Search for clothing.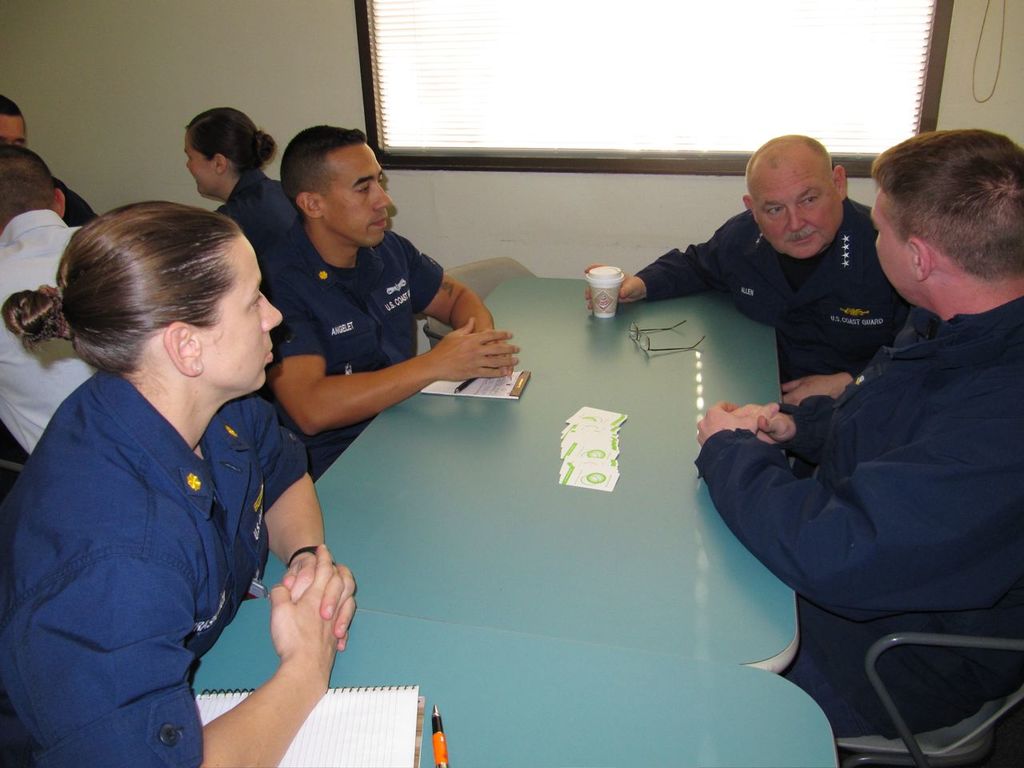
Found at <region>0, 374, 302, 766</region>.
